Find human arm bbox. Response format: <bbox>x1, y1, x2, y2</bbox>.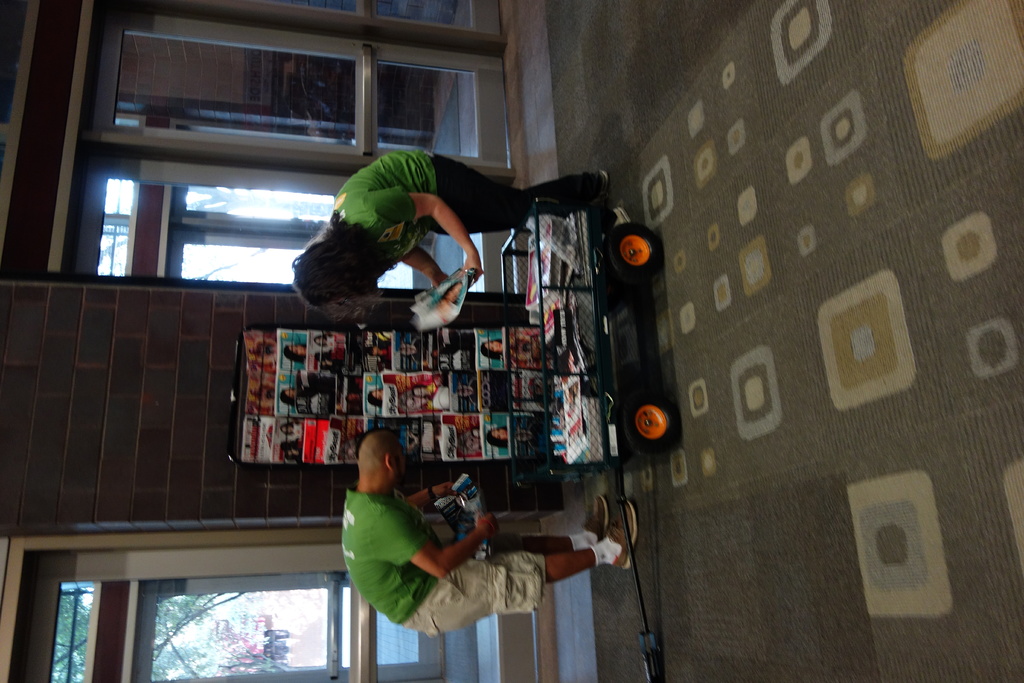
<bbox>400, 479, 458, 511</bbox>.
